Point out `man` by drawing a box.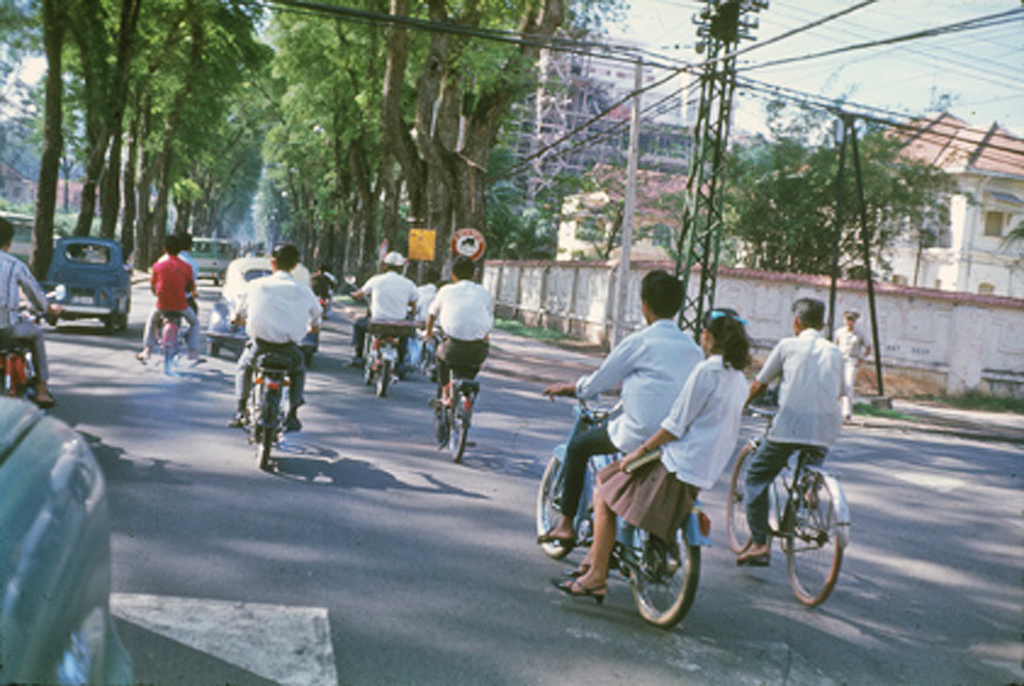
bbox=[233, 243, 321, 427].
